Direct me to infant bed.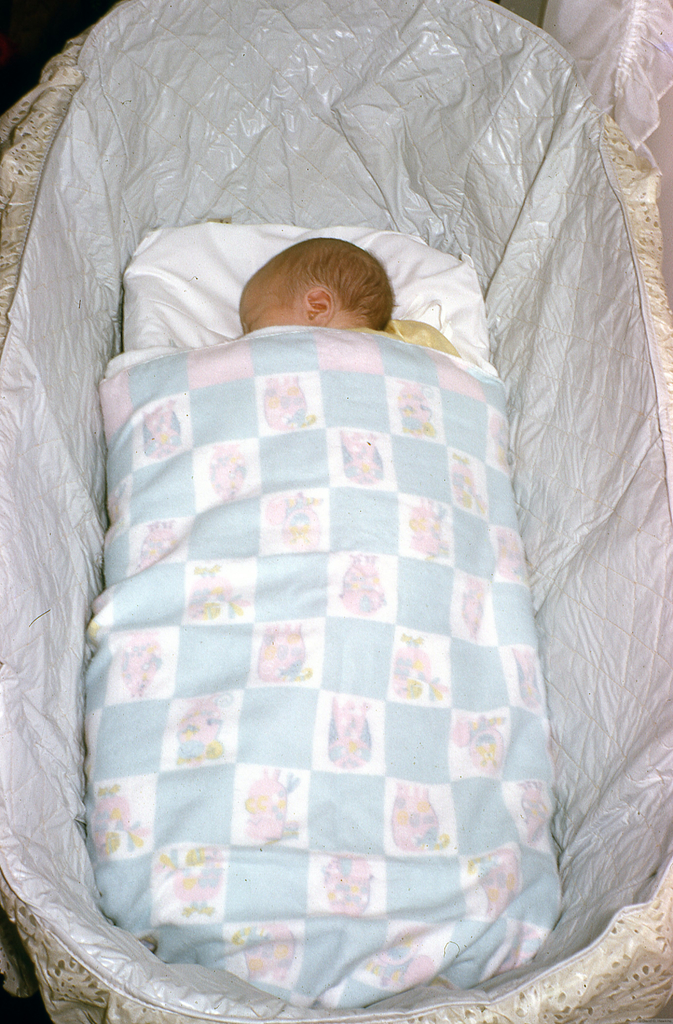
Direction: <bbox>0, 0, 672, 1023</bbox>.
